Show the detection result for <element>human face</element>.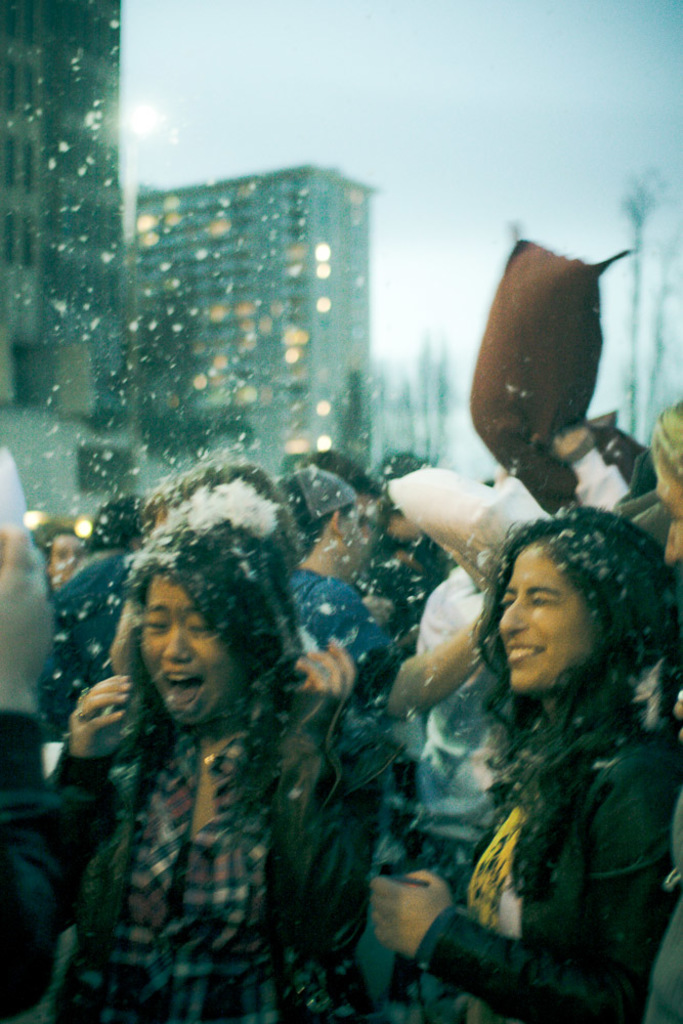
{"x1": 49, "y1": 536, "x2": 87, "y2": 582}.
